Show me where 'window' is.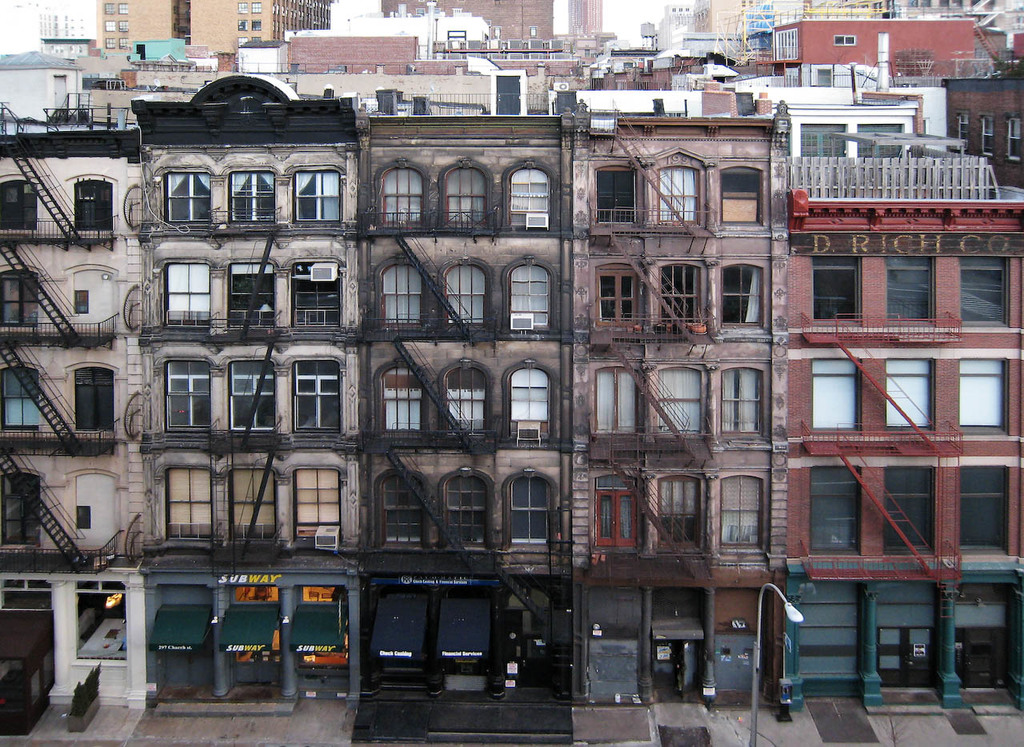
'window' is at pyautogui.locateOnScreen(221, 250, 283, 334).
